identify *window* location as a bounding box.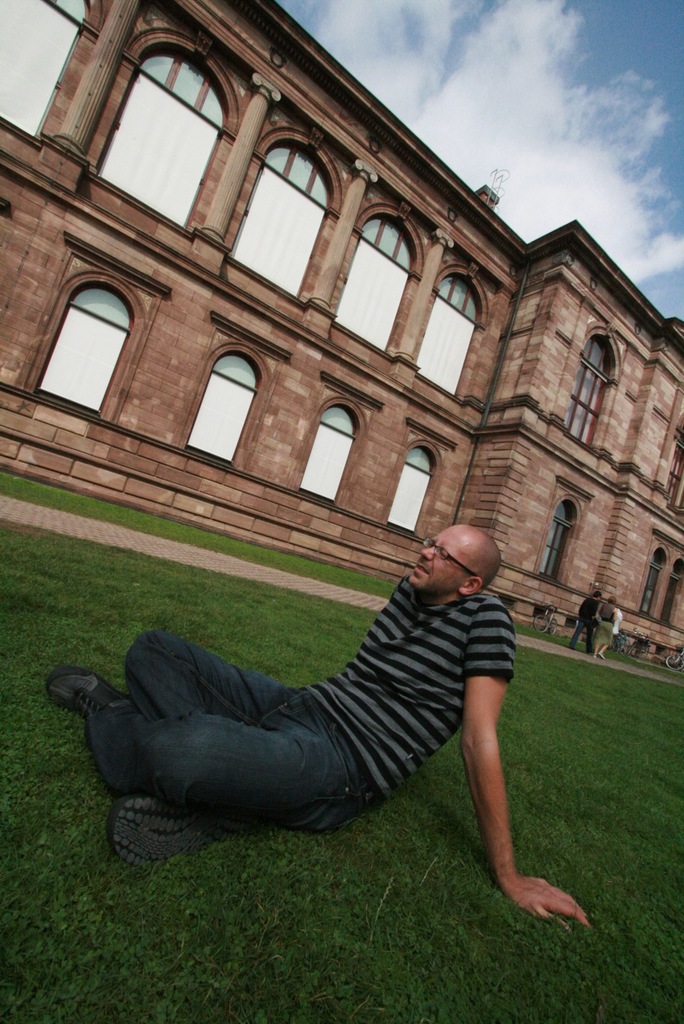
304, 407, 352, 505.
